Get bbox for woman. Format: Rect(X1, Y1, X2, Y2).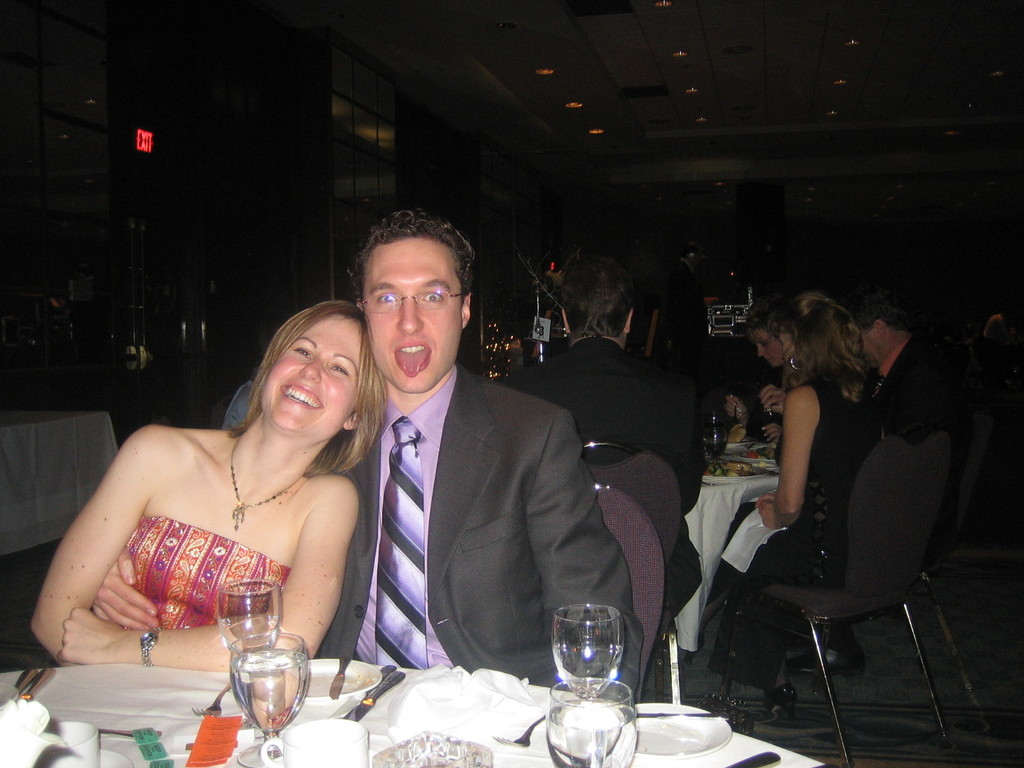
Rect(700, 289, 884, 717).
